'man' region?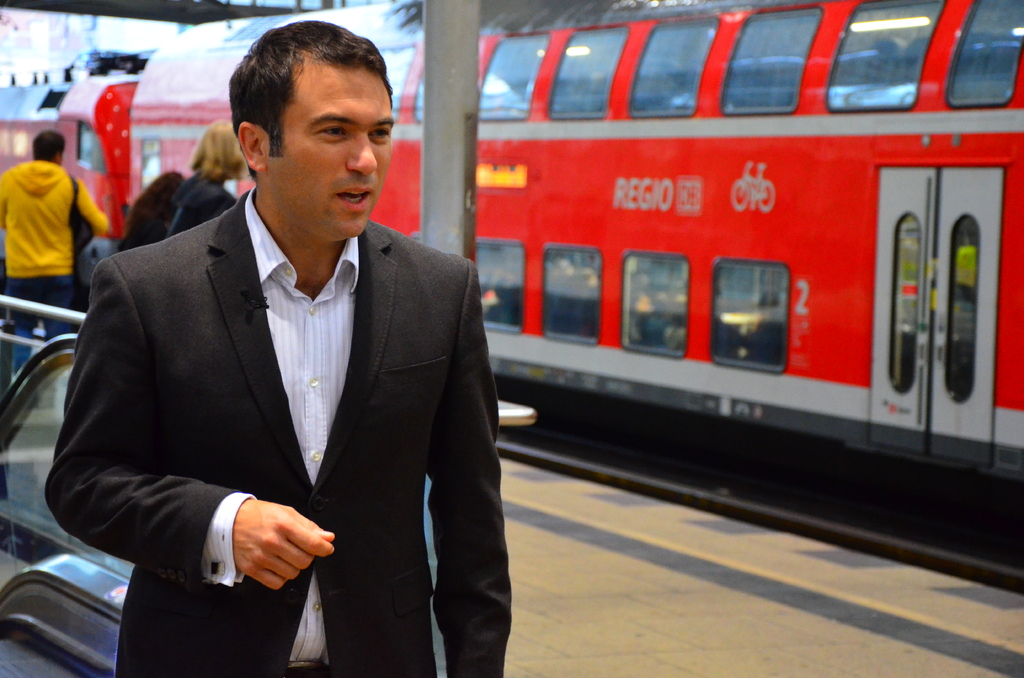
region(45, 20, 514, 677)
